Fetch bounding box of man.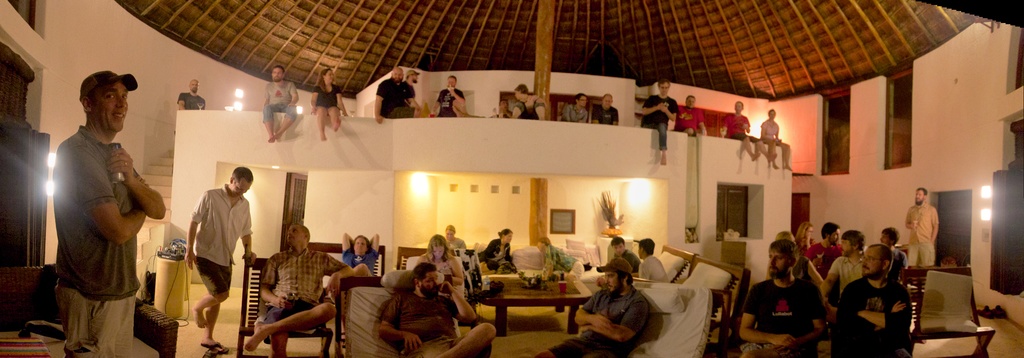
Bbox: l=177, t=75, r=205, b=111.
